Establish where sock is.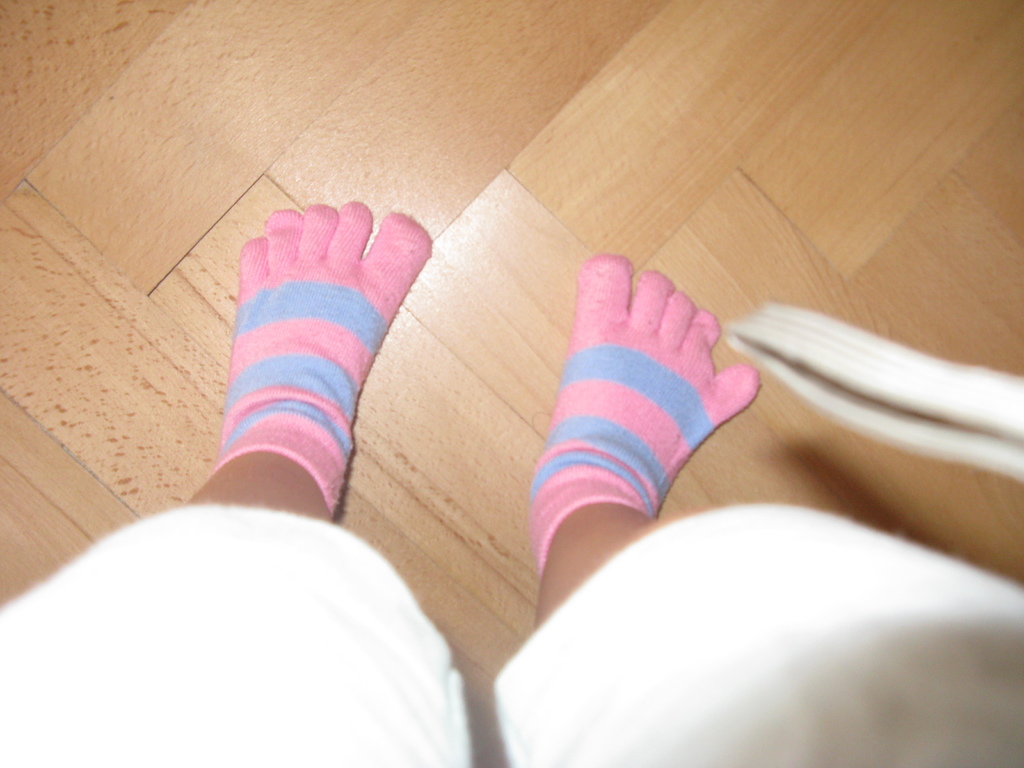
Established at (525, 248, 764, 577).
